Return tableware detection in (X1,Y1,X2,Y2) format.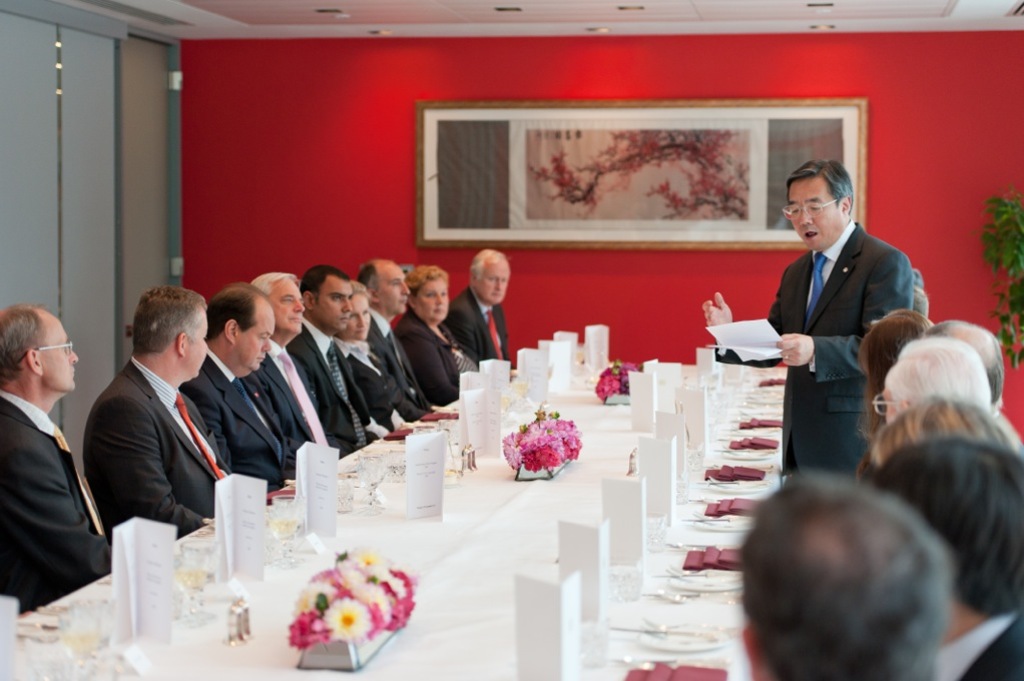
(502,374,529,429).
